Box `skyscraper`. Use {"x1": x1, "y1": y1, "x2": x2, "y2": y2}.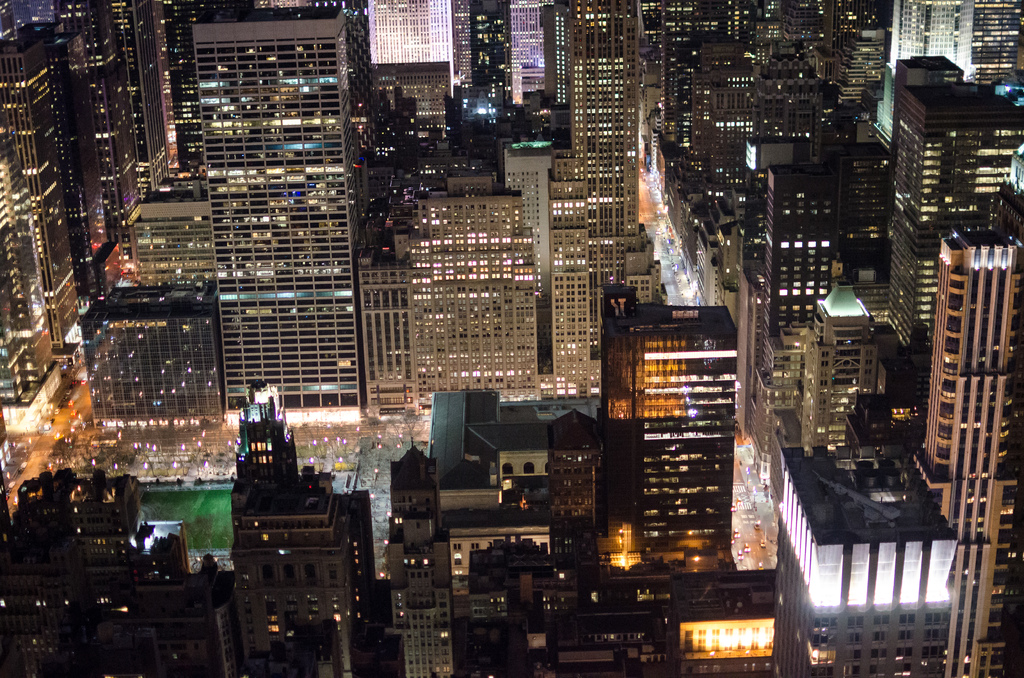
{"x1": 602, "y1": 268, "x2": 758, "y2": 601}.
